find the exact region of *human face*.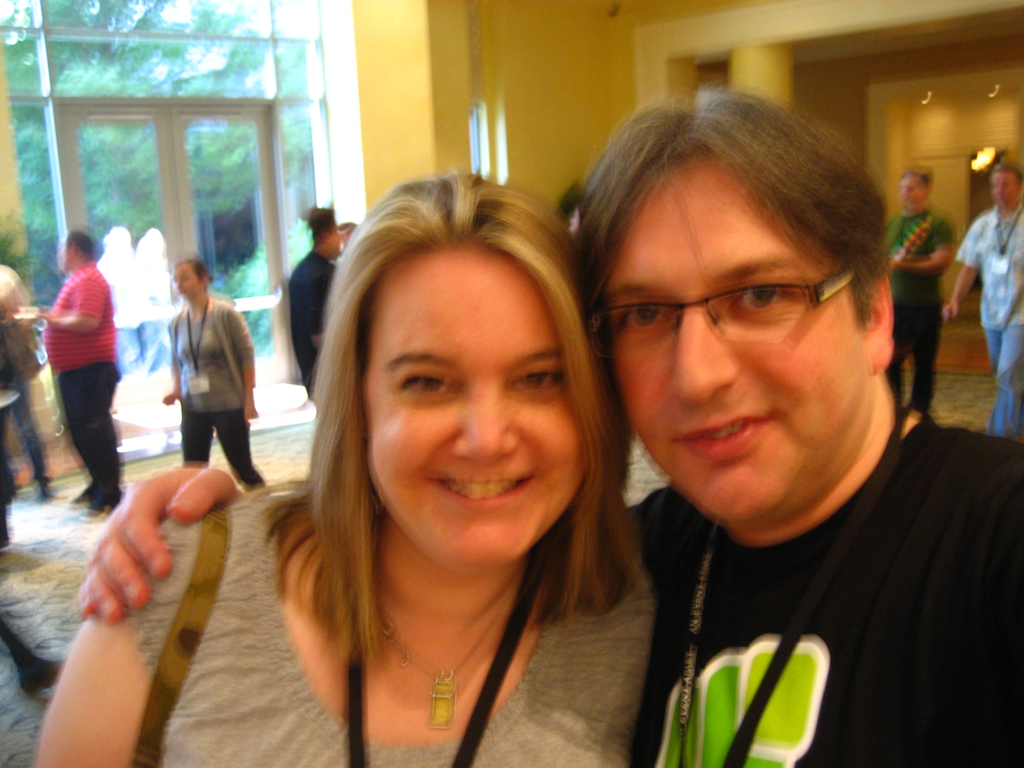
Exact region: [x1=602, y1=160, x2=865, y2=522].
